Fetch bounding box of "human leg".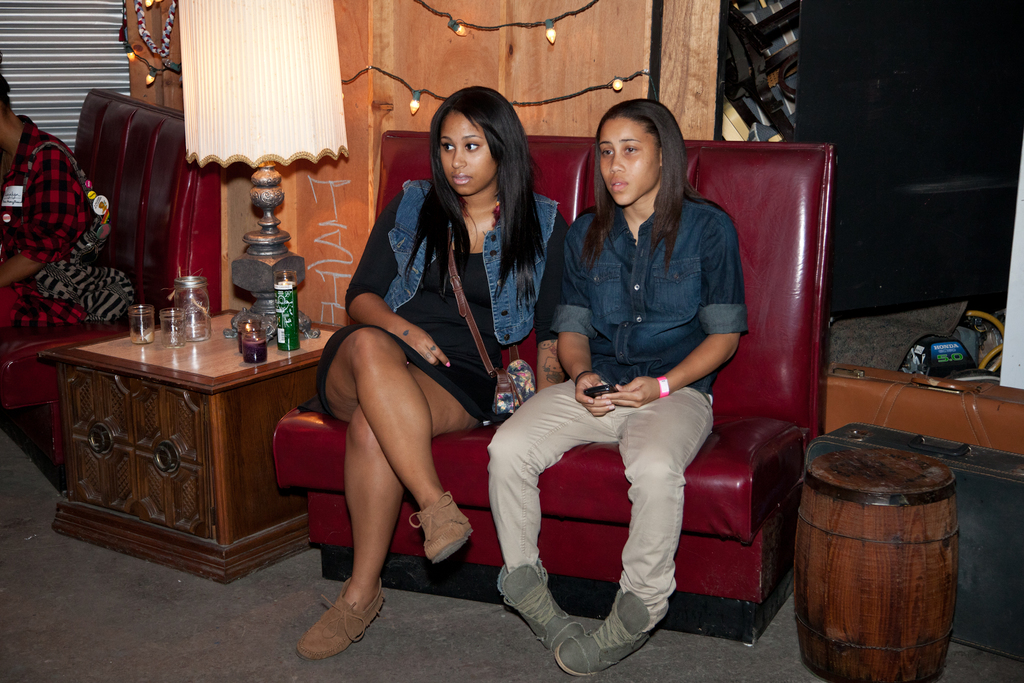
Bbox: bbox=(486, 372, 625, 639).
